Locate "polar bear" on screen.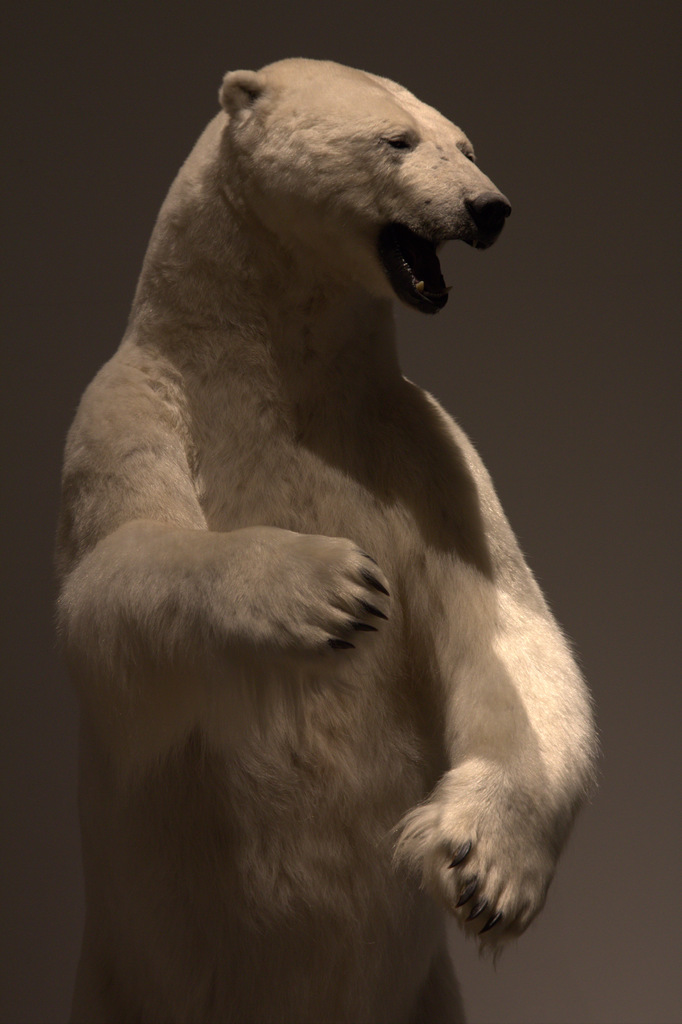
On screen at rect(56, 56, 598, 1023).
